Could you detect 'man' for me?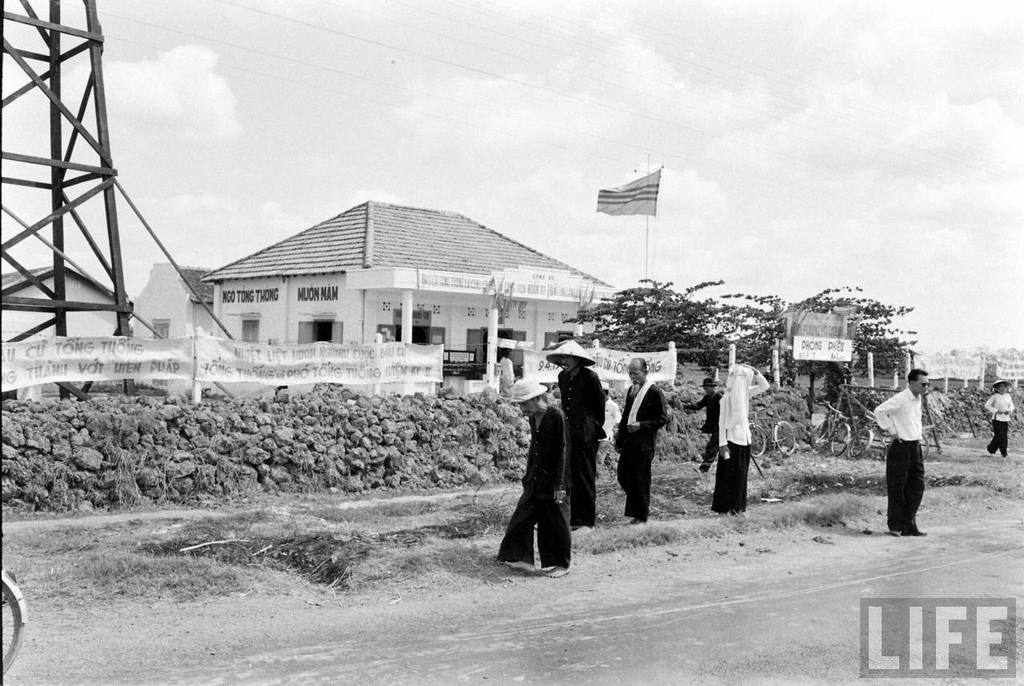
Detection result: <region>557, 340, 606, 532</region>.
